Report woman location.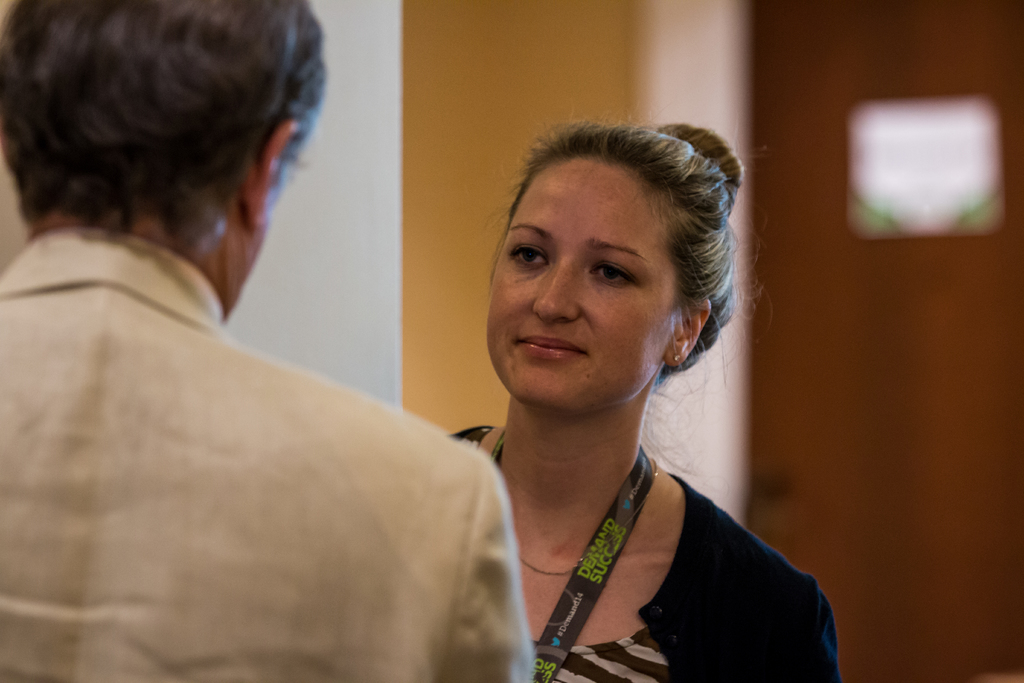
Report: {"left": 388, "top": 103, "right": 826, "bottom": 679}.
